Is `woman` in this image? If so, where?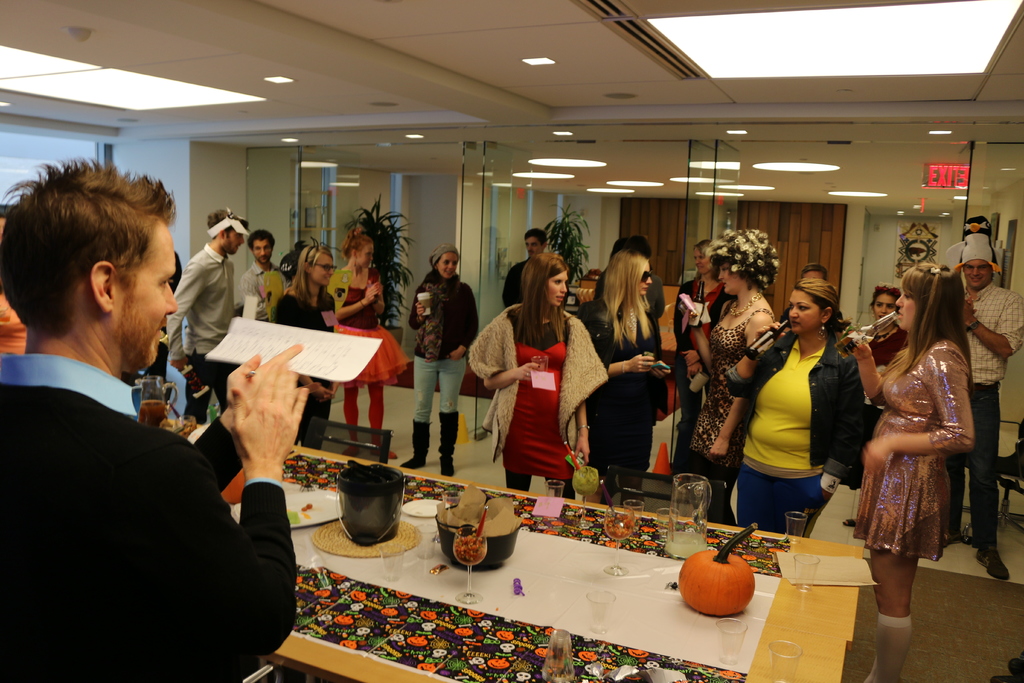
Yes, at box(325, 222, 399, 462).
